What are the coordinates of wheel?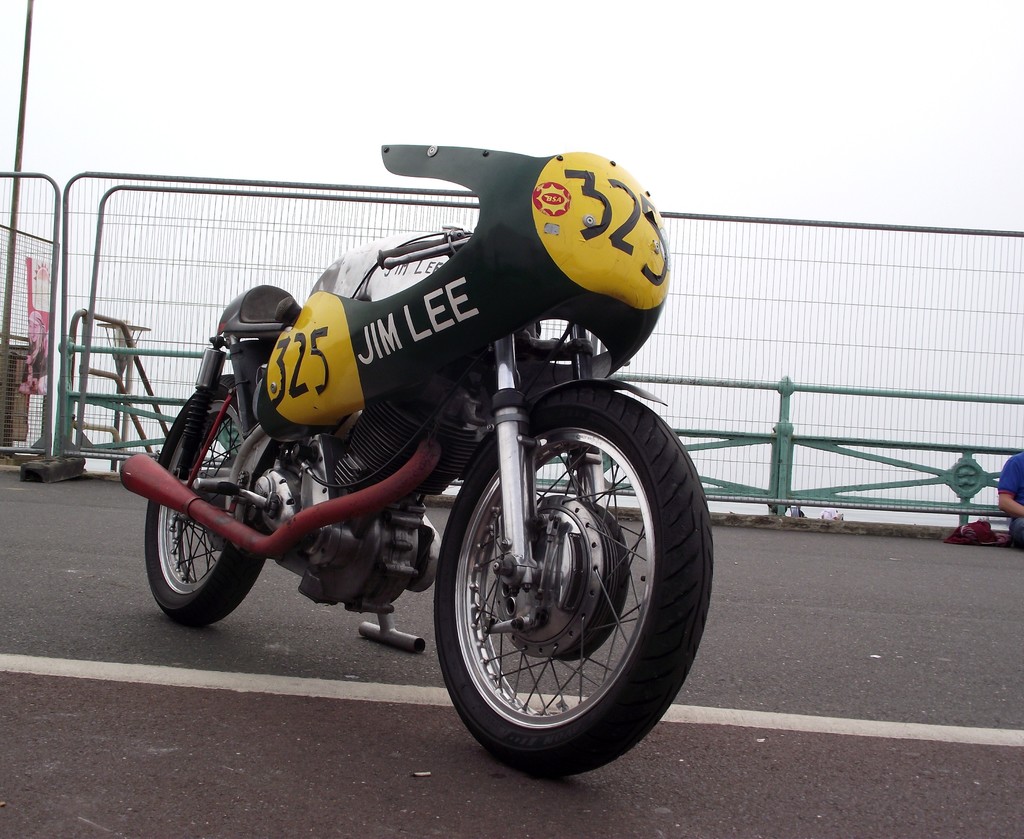
x1=431, y1=388, x2=710, y2=780.
